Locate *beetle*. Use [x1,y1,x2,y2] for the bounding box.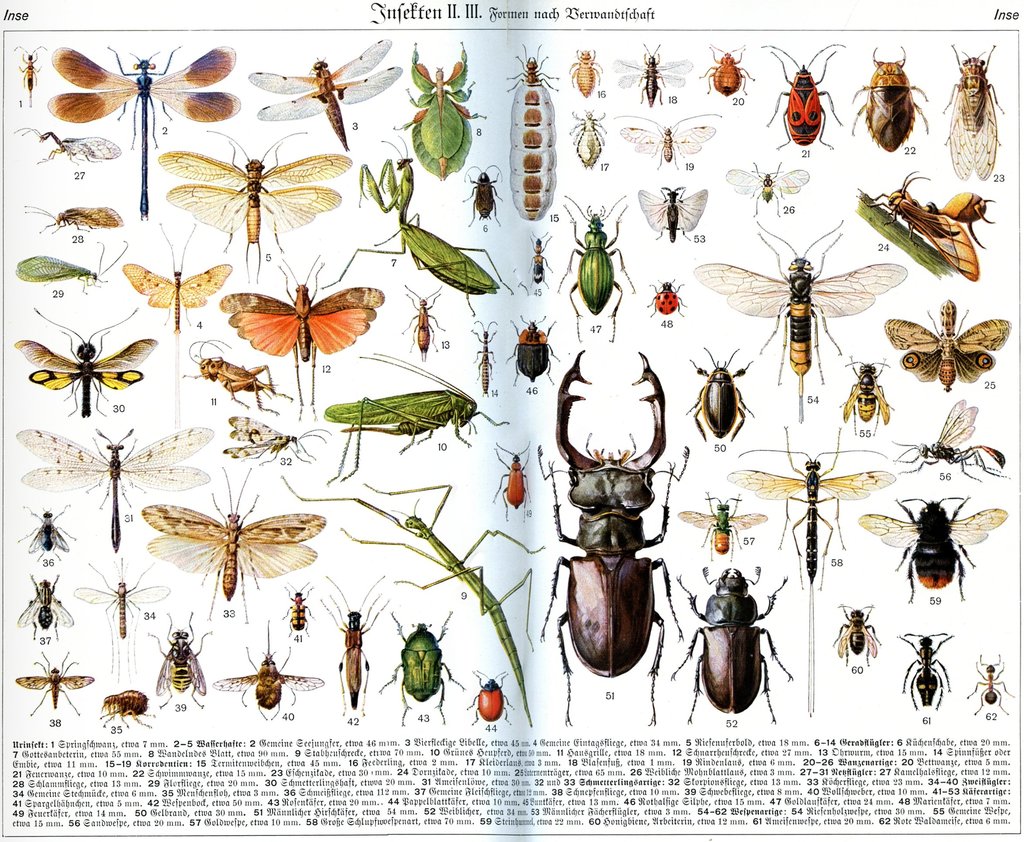
[566,49,607,94].
